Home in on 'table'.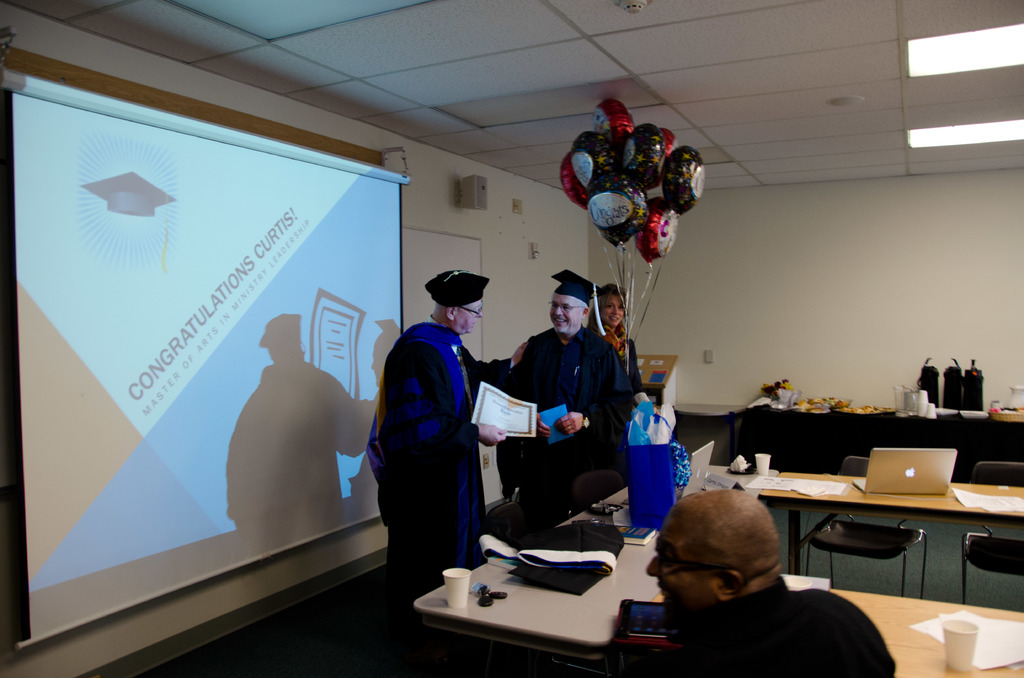
Homed in at 751:465:1023:579.
